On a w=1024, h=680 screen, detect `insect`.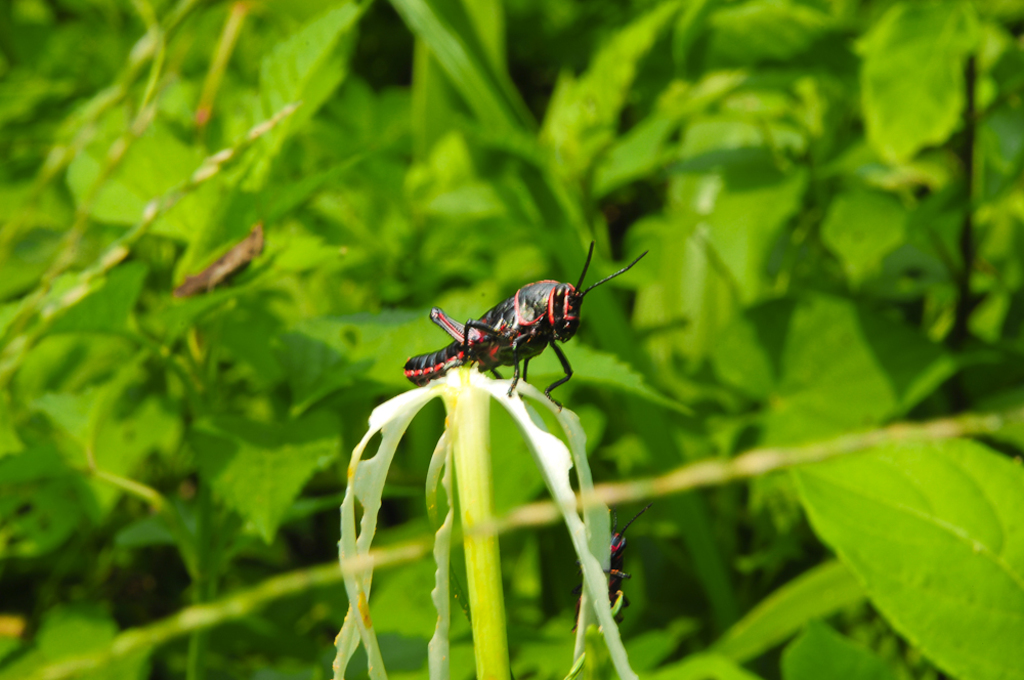
(571,510,646,629).
